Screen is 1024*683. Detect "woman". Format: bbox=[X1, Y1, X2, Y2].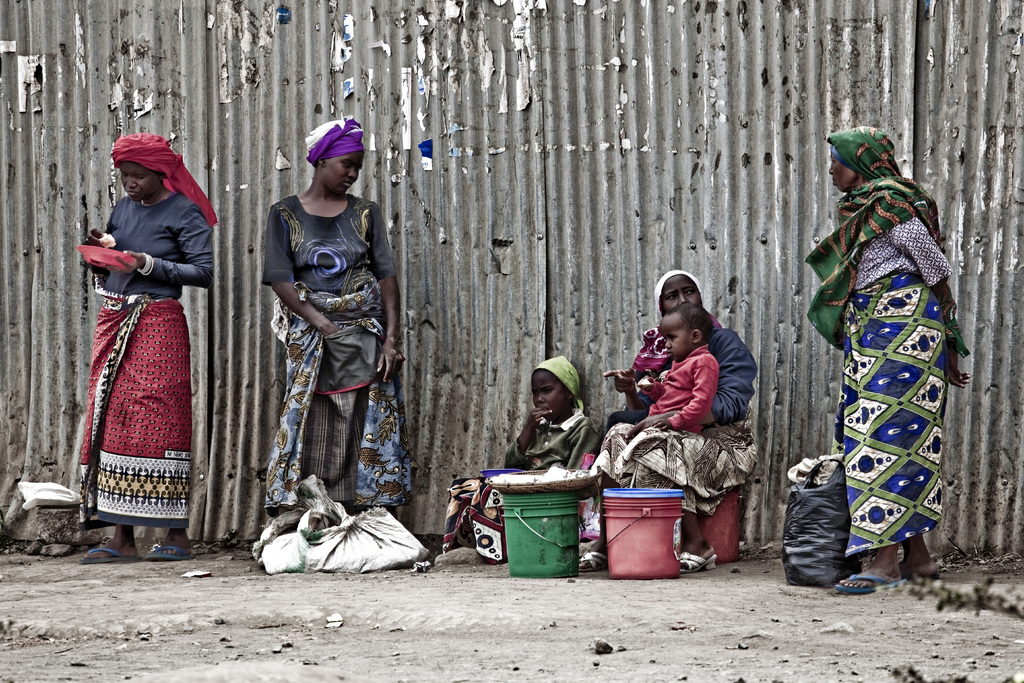
bbox=[803, 127, 971, 596].
